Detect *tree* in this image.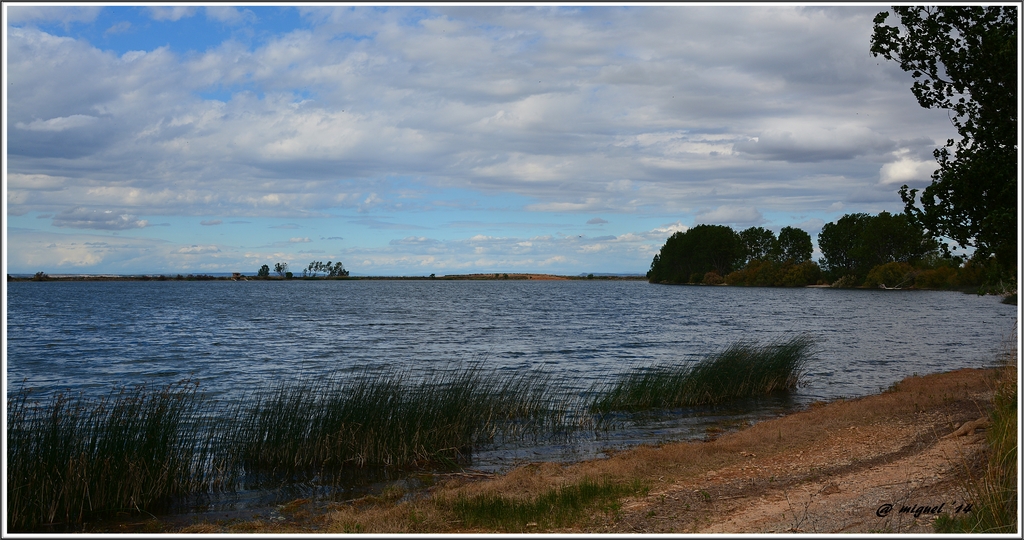
Detection: bbox=[305, 256, 352, 282].
